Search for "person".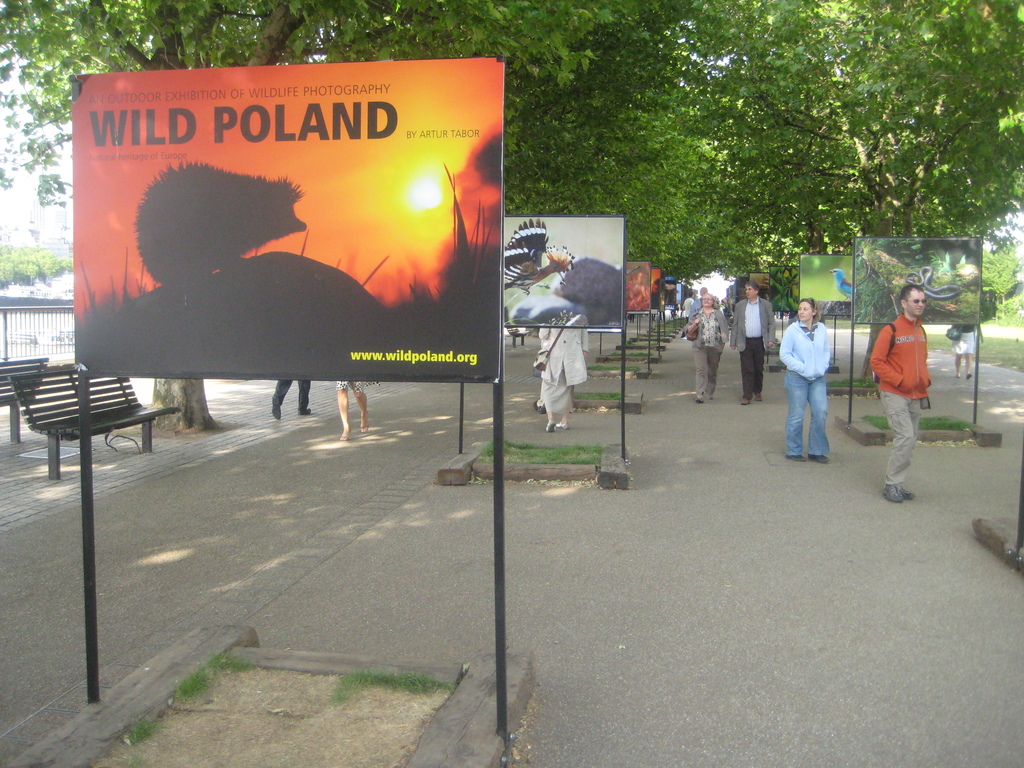
Found at region(535, 326, 588, 435).
